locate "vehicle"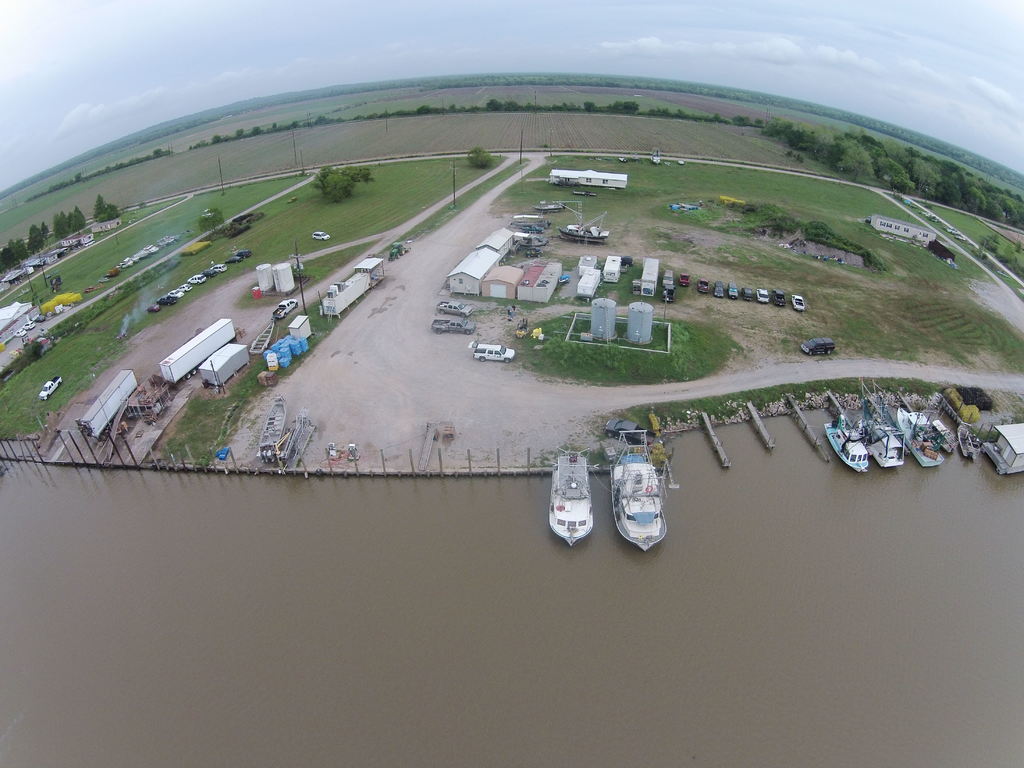
[x1=794, y1=335, x2=838, y2=365]
